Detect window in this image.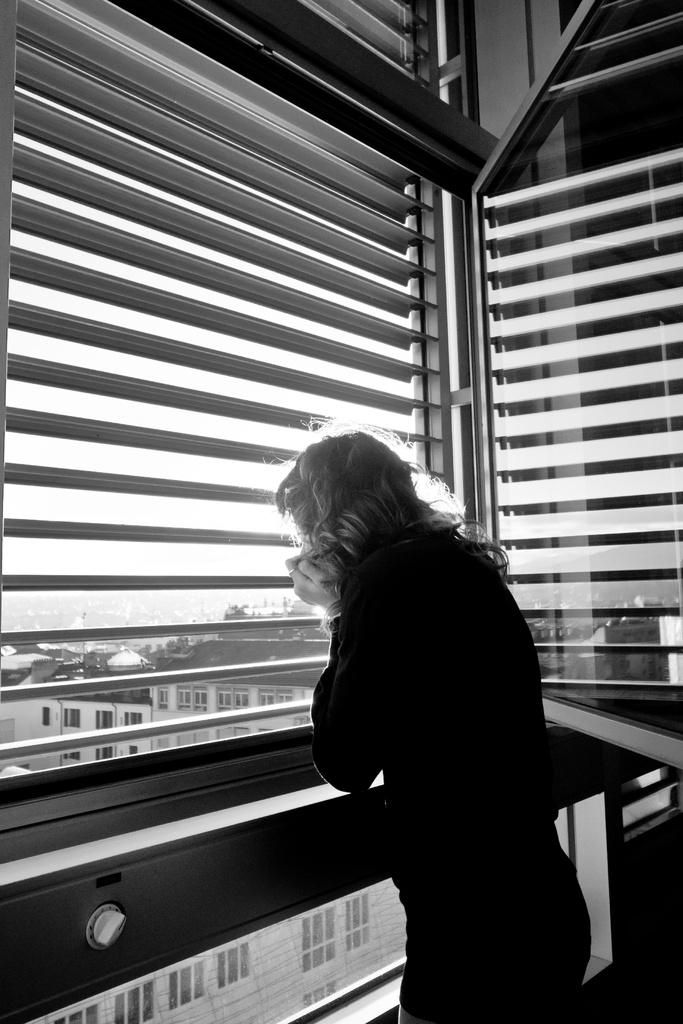
Detection: 0, 0, 501, 883.
